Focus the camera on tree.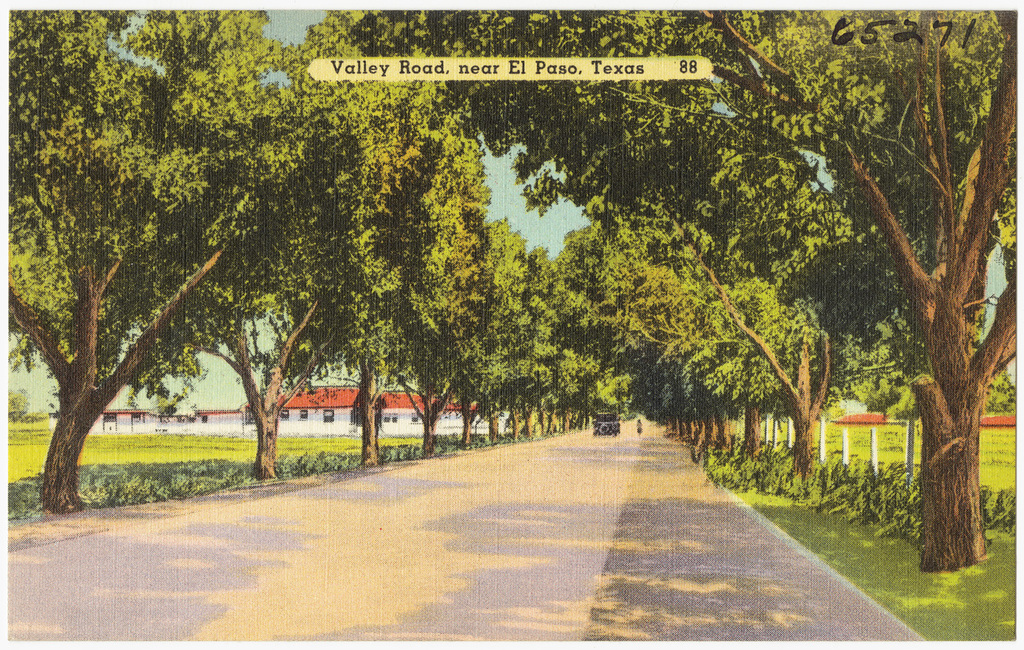
Focus region: [210, 18, 436, 490].
